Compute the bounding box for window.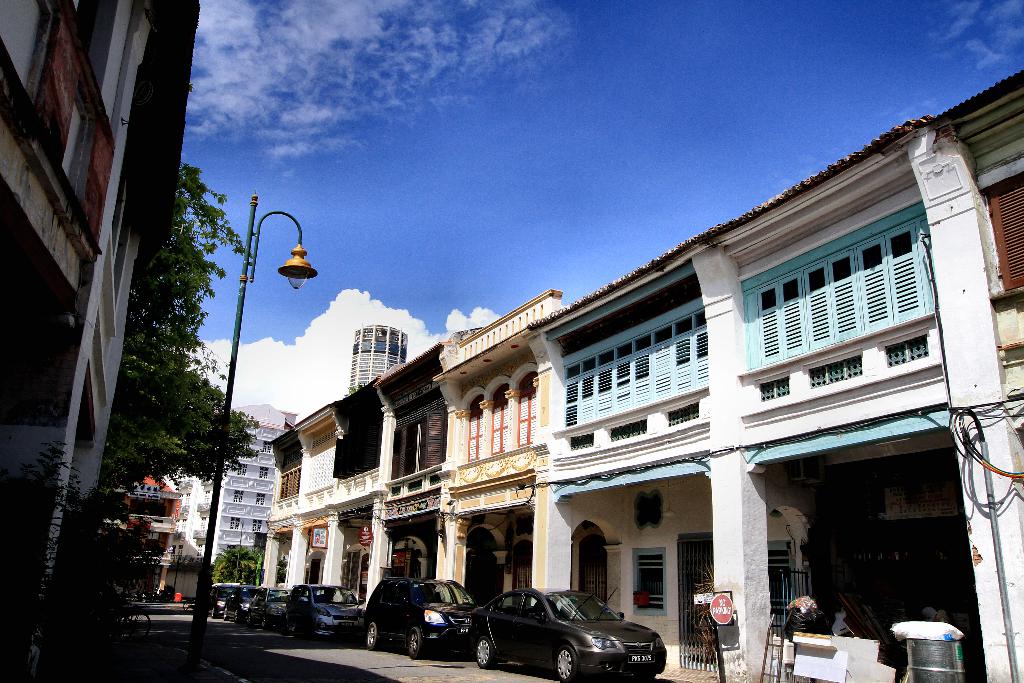
x1=981 y1=173 x2=1023 y2=292.
